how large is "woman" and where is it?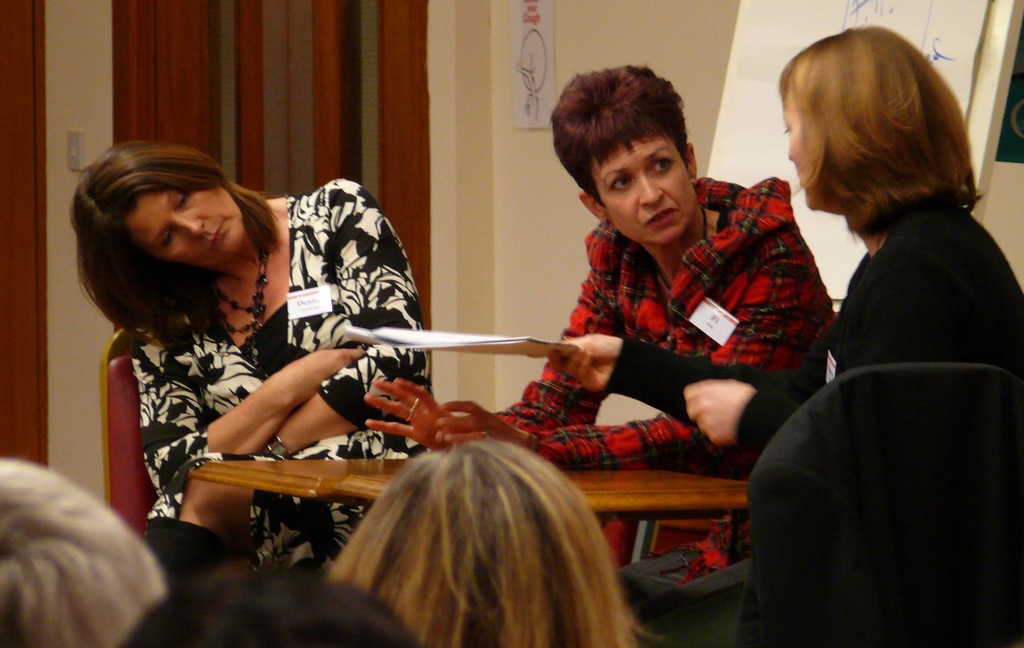
Bounding box: (x1=364, y1=65, x2=831, y2=614).
